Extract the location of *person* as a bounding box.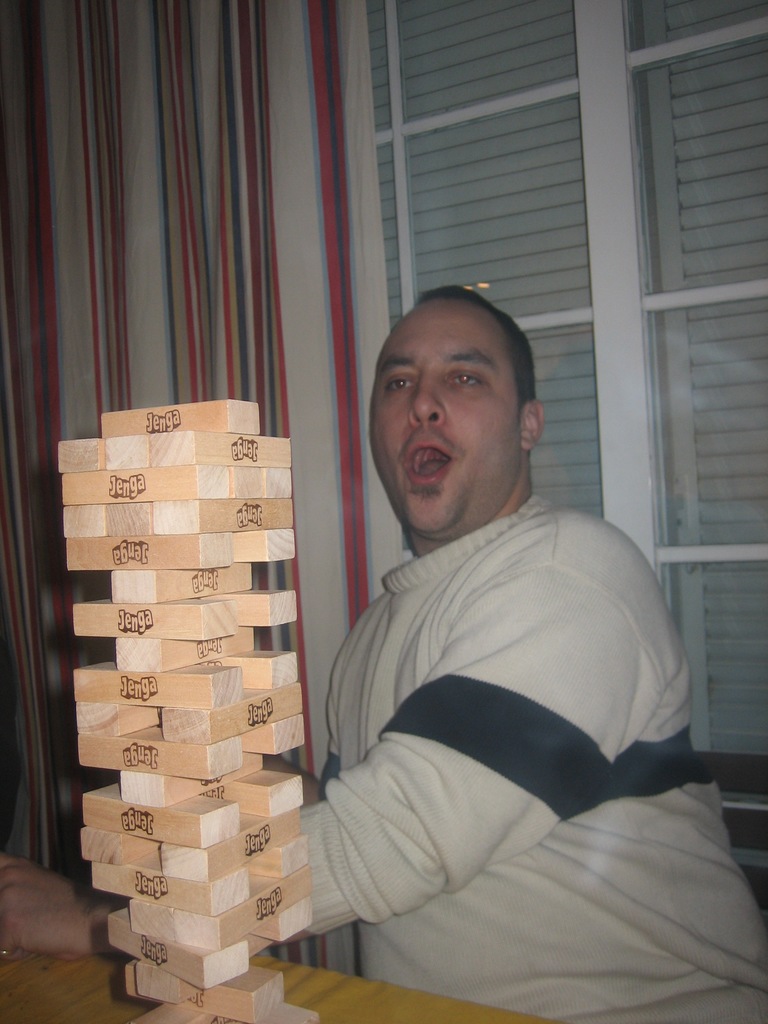
[271, 253, 709, 1016].
